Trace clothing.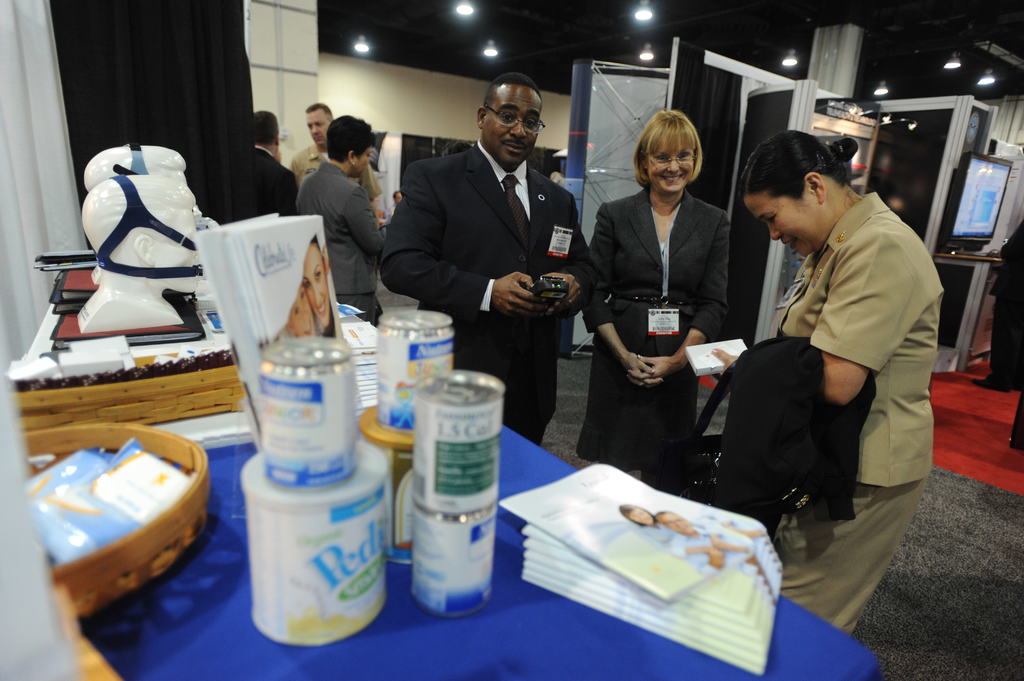
Traced to bbox=[222, 142, 300, 218].
